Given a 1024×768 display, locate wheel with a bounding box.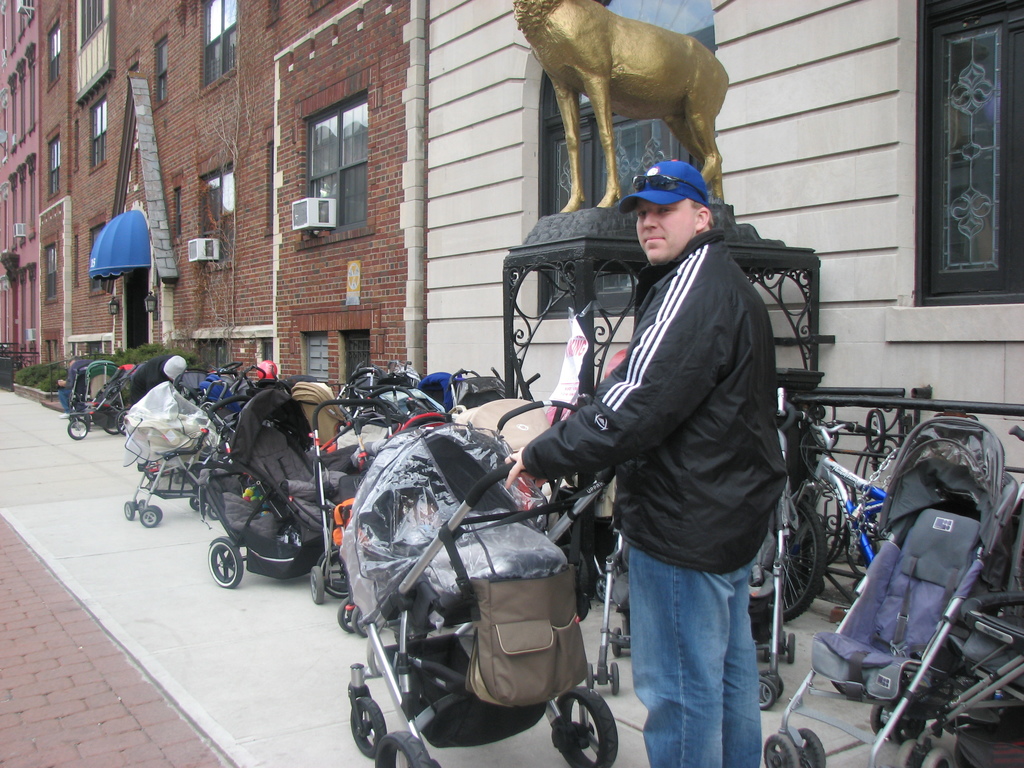
Located: left=103, top=408, right=125, bottom=436.
